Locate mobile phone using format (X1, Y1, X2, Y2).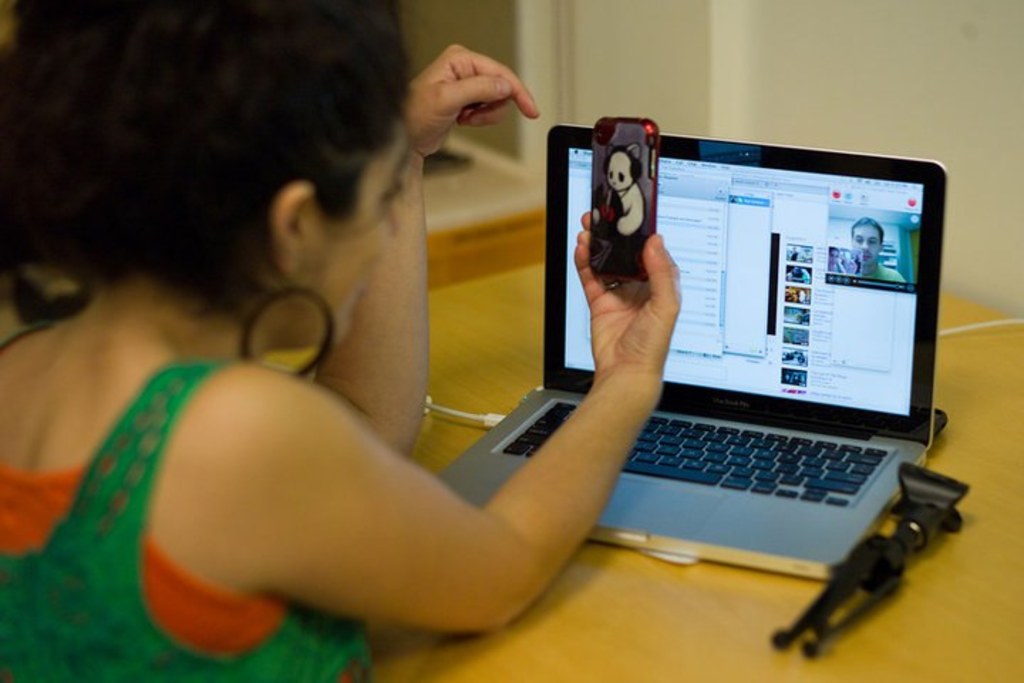
(556, 111, 740, 393).
